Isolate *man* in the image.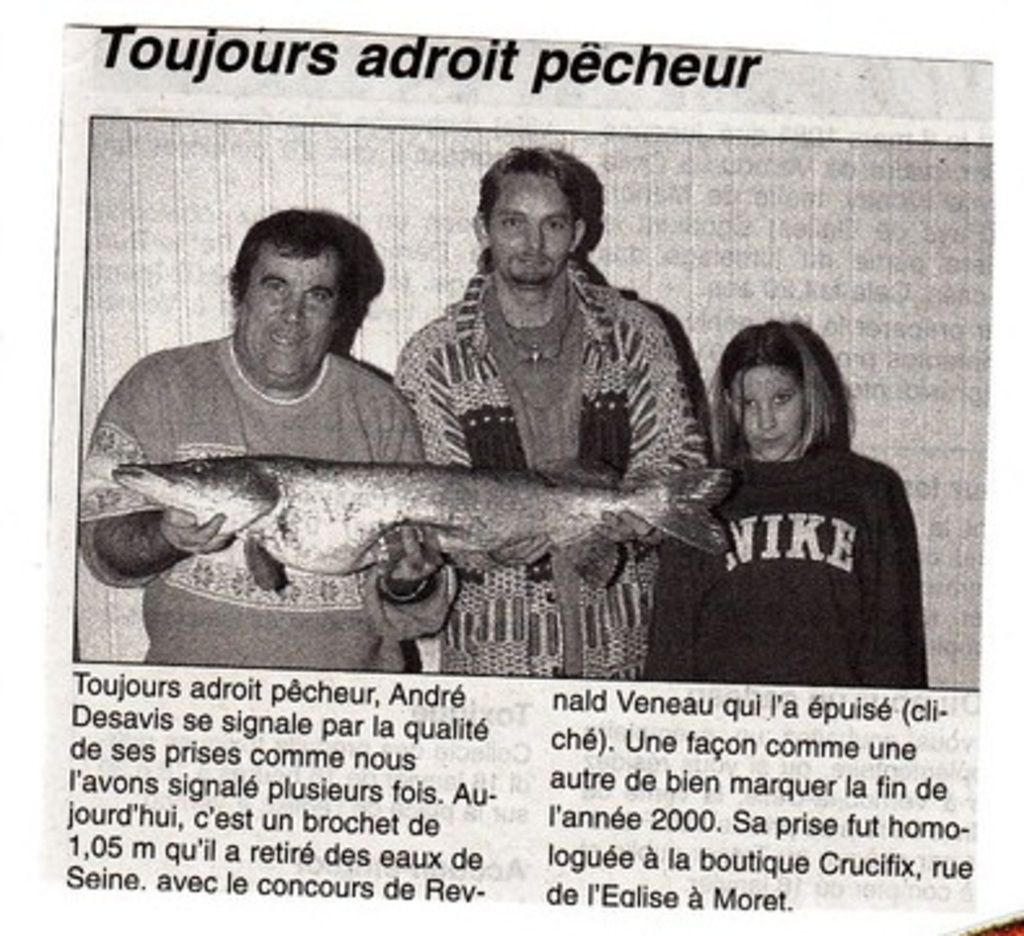
Isolated region: 384:140:716:692.
